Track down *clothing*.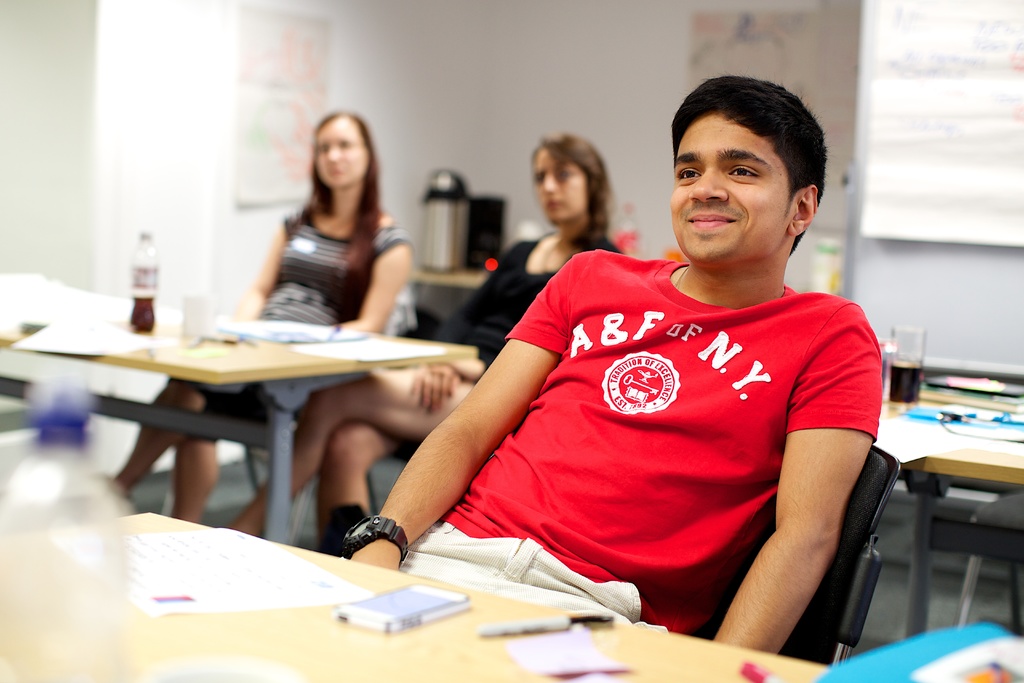
Tracked to pyautogui.locateOnScreen(171, 204, 416, 422).
